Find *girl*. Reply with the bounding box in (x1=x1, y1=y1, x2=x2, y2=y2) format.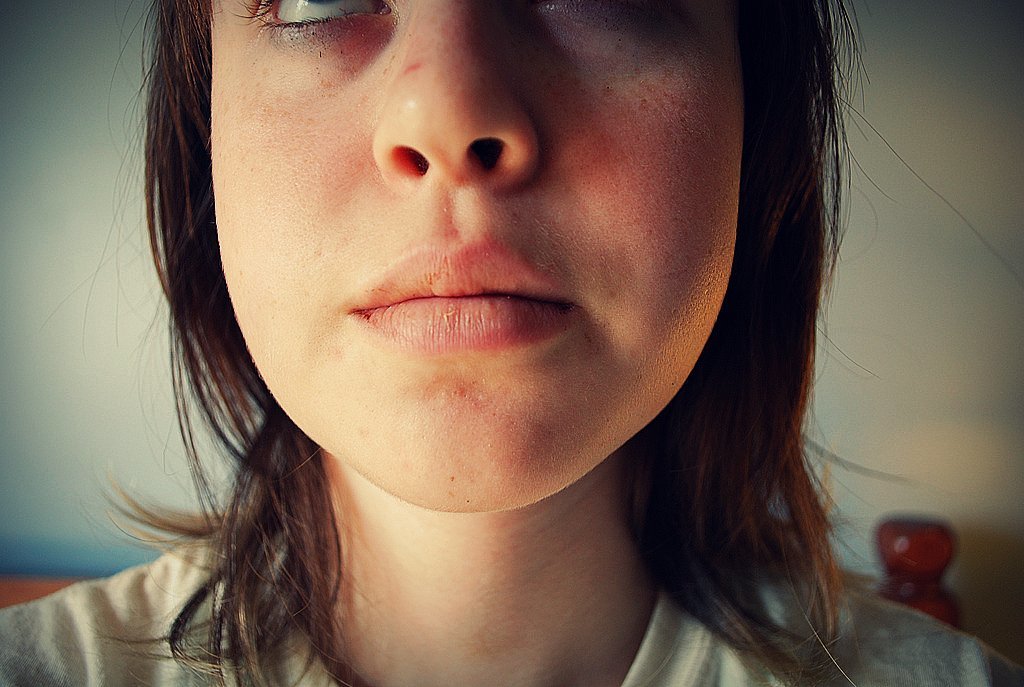
(x1=0, y1=0, x2=1023, y2=686).
